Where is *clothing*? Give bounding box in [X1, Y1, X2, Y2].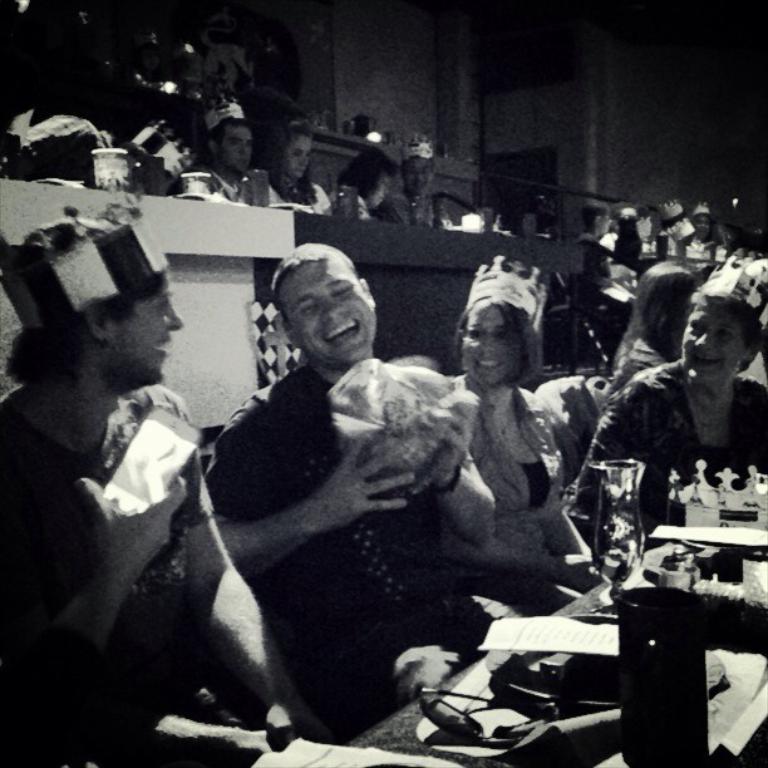
[575, 228, 636, 328].
